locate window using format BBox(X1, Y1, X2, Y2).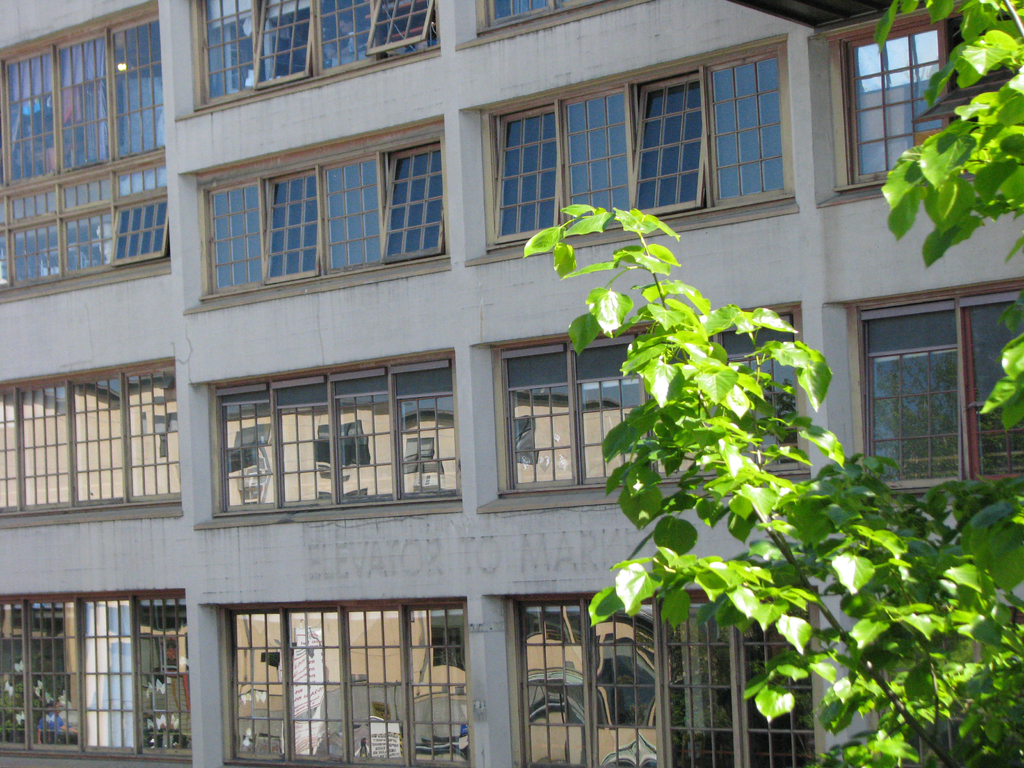
BBox(477, 32, 783, 257).
